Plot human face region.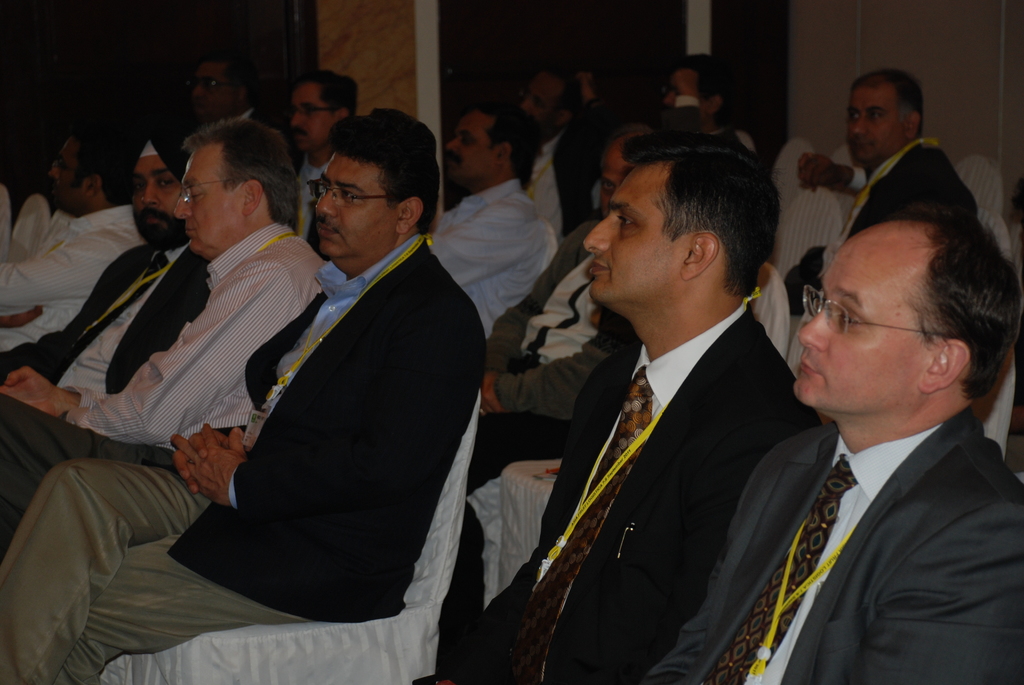
Plotted at (left=294, top=80, right=338, bottom=143).
